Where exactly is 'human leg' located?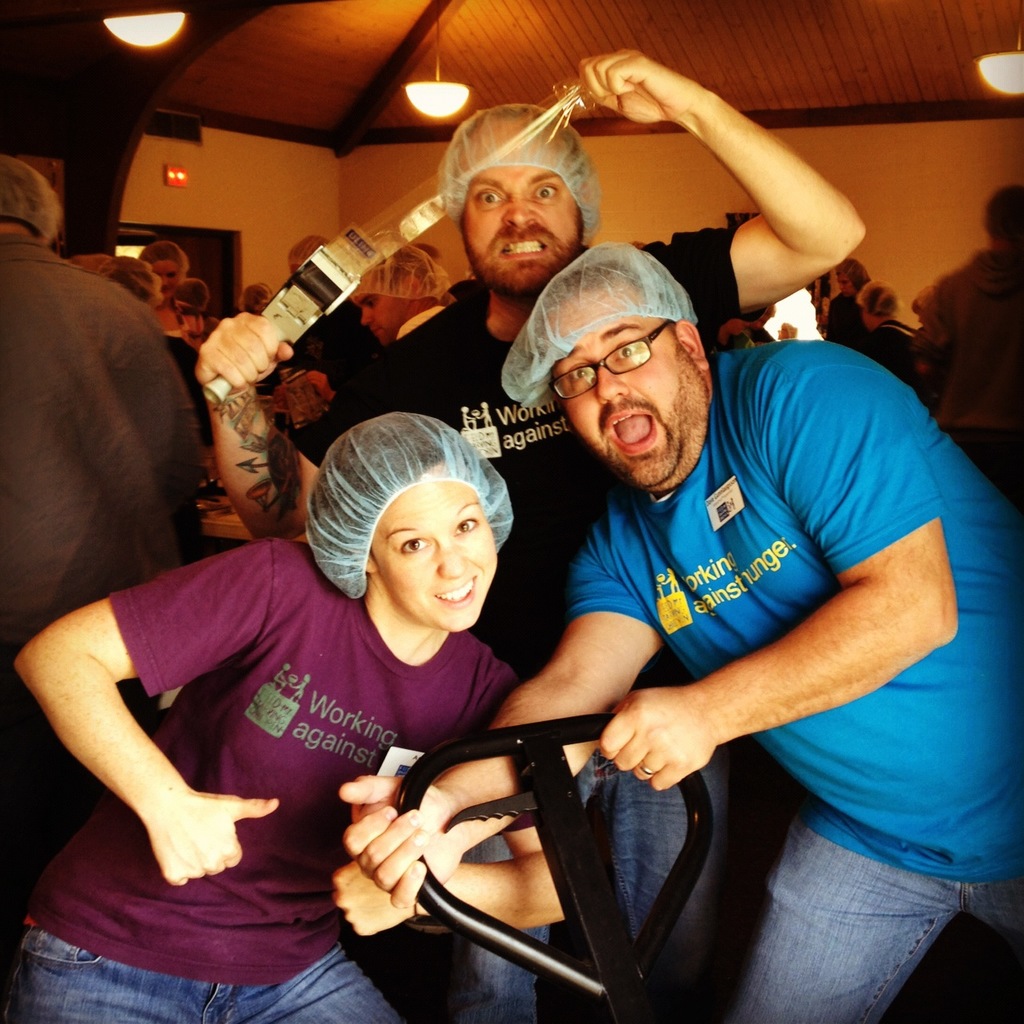
Its bounding box is 14, 929, 394, 1023.
